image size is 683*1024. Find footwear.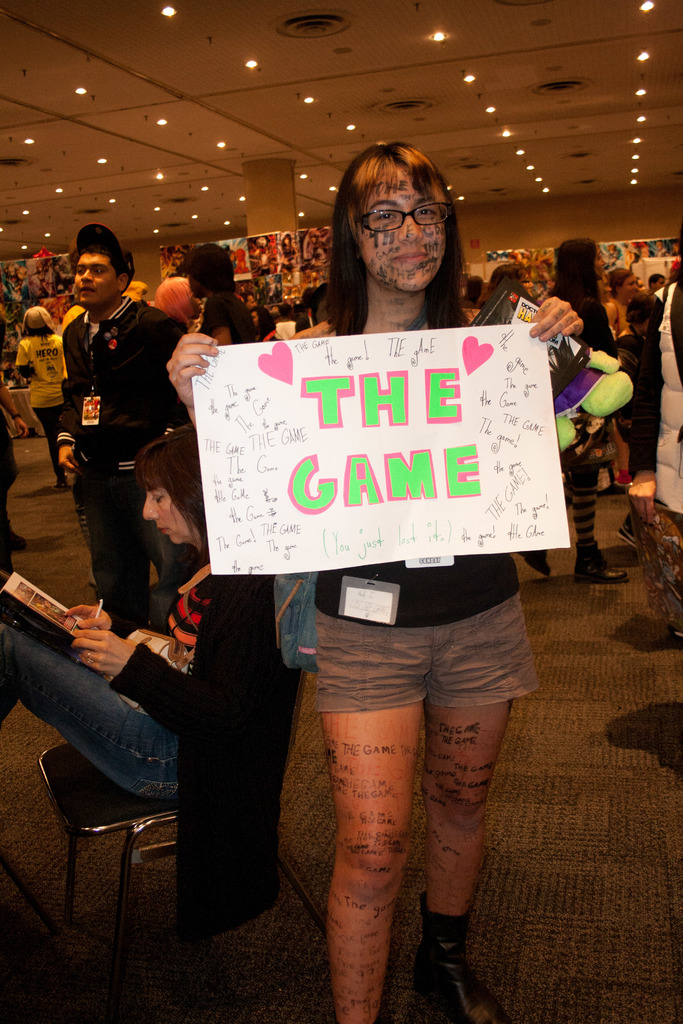
[570, 536, 624, 582].
